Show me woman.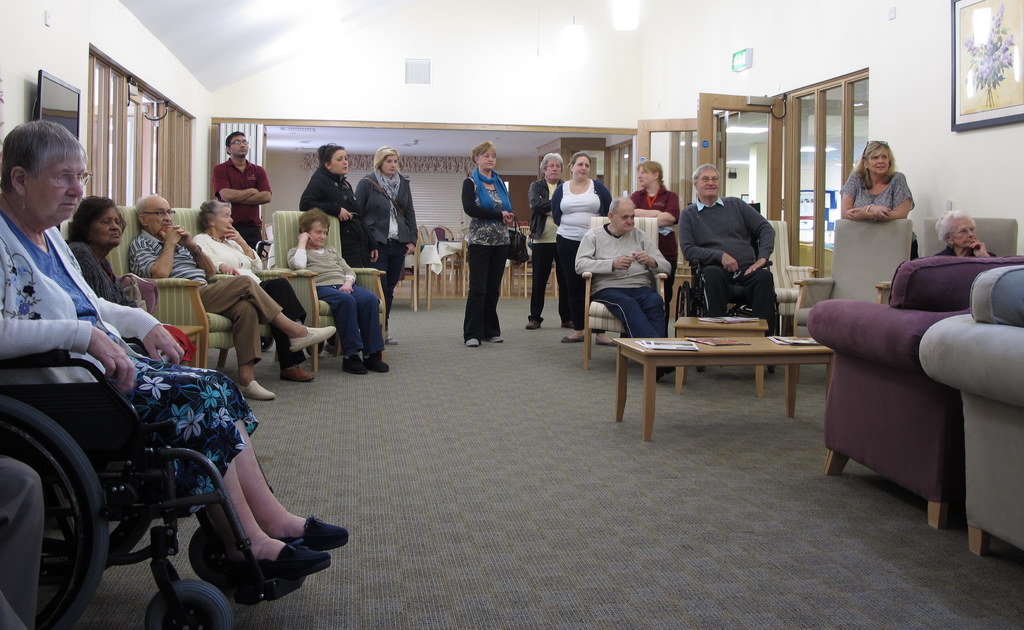
woman is here: (left=294, top=143, right=380, bottom=268).
